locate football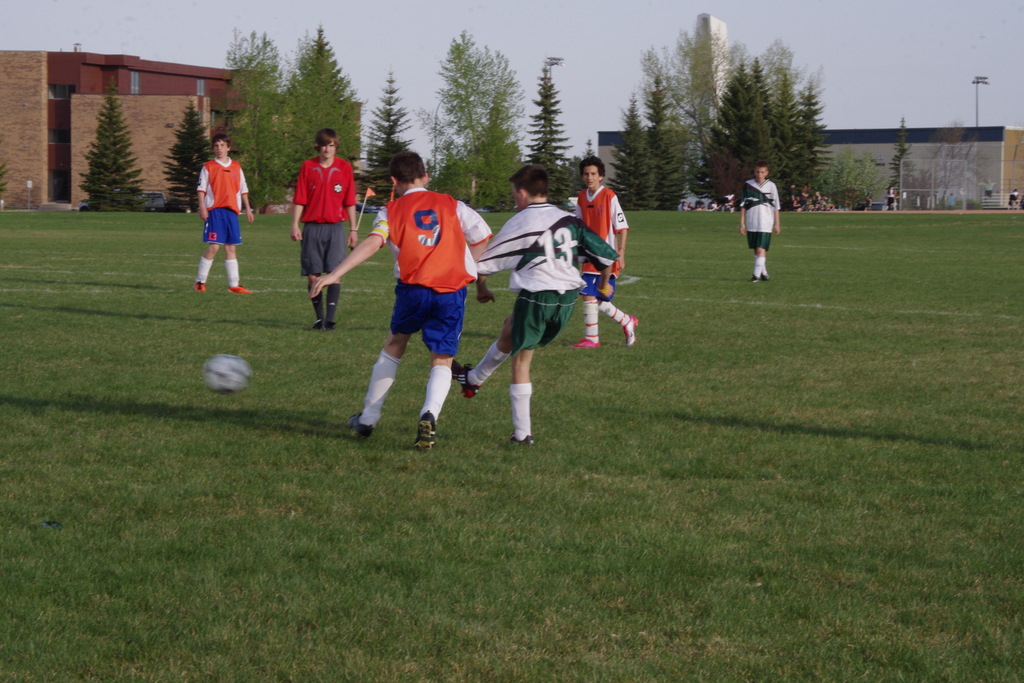
bbox=(203, 354, 255, 395)
